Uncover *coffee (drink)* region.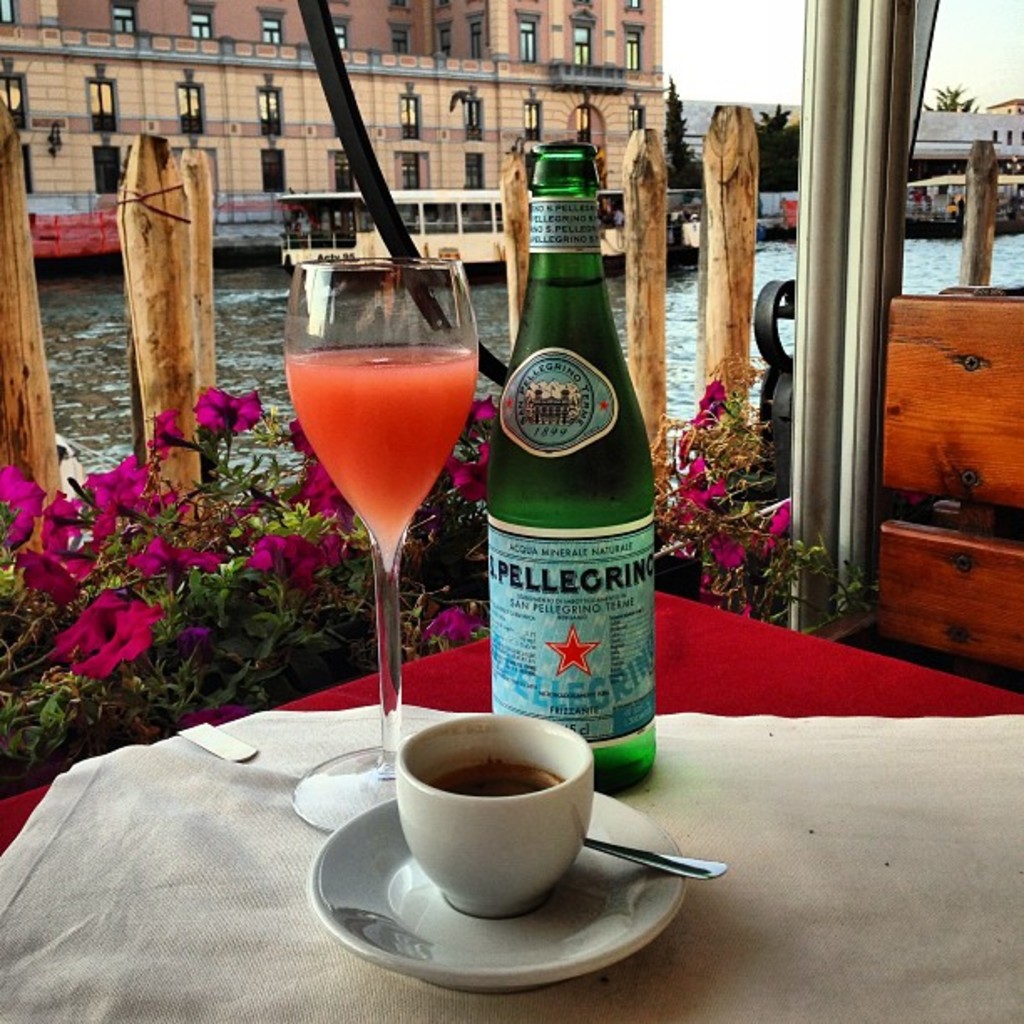
Uncovered: 443 751 559 803.
